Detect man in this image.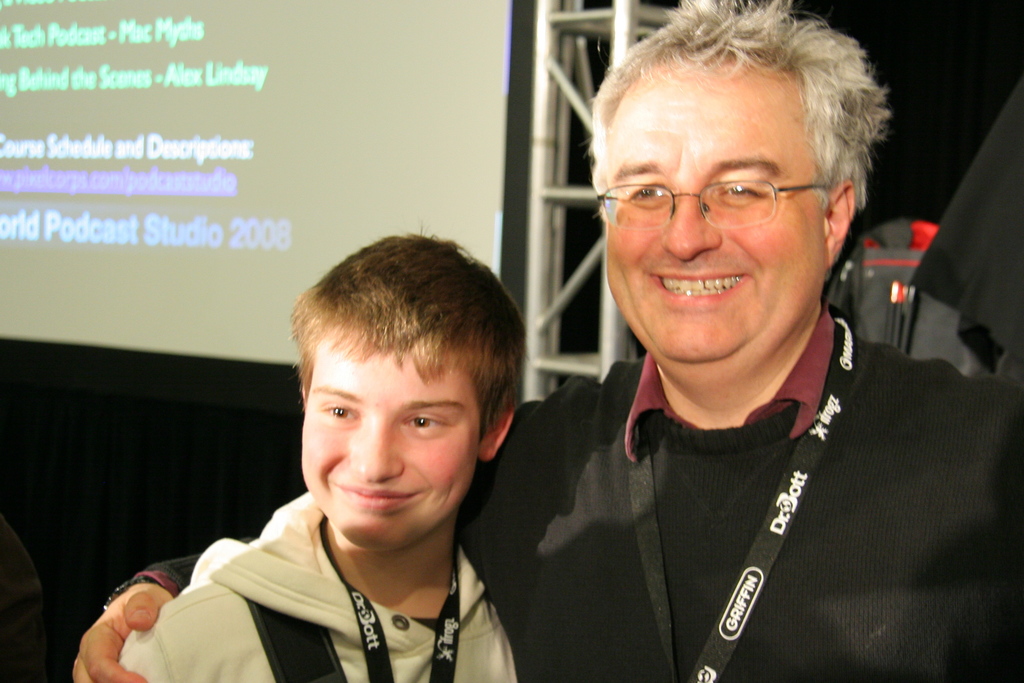
Detection: Rect(71, 0, 1023, 682).
